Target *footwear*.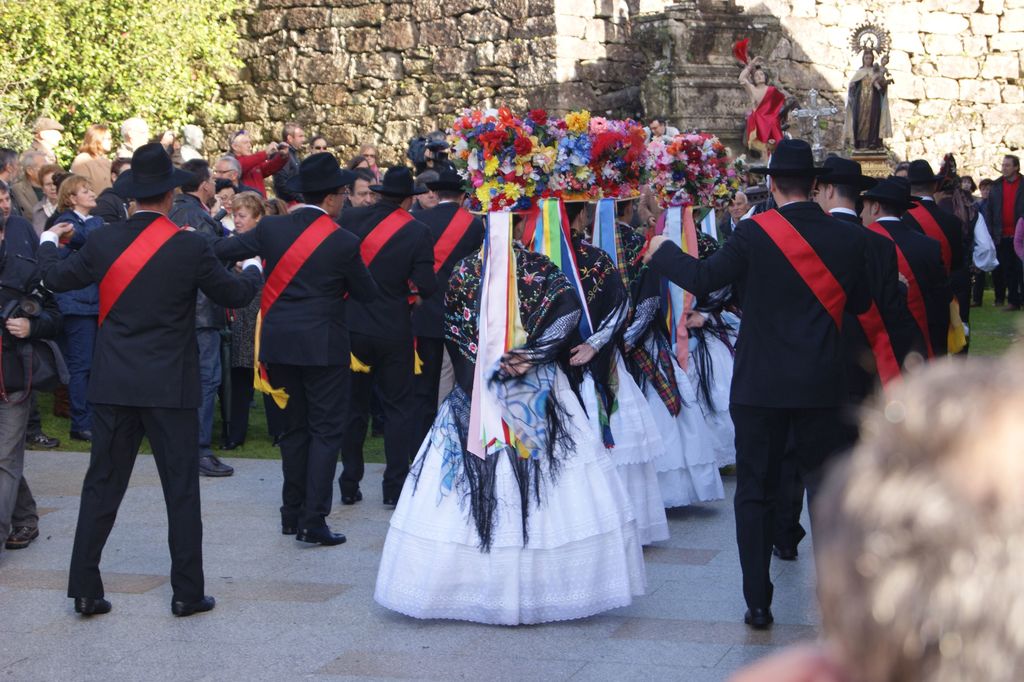
Target region: crop(193, 451, 238, 476).
